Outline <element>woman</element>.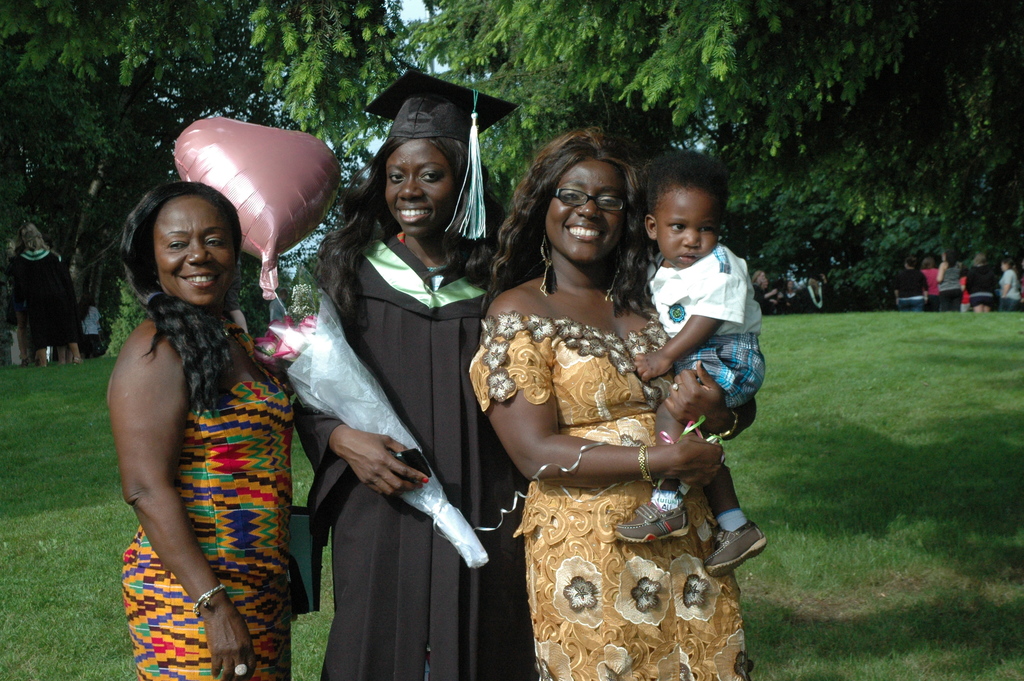
Outline: (934, 248, 970, 314).
